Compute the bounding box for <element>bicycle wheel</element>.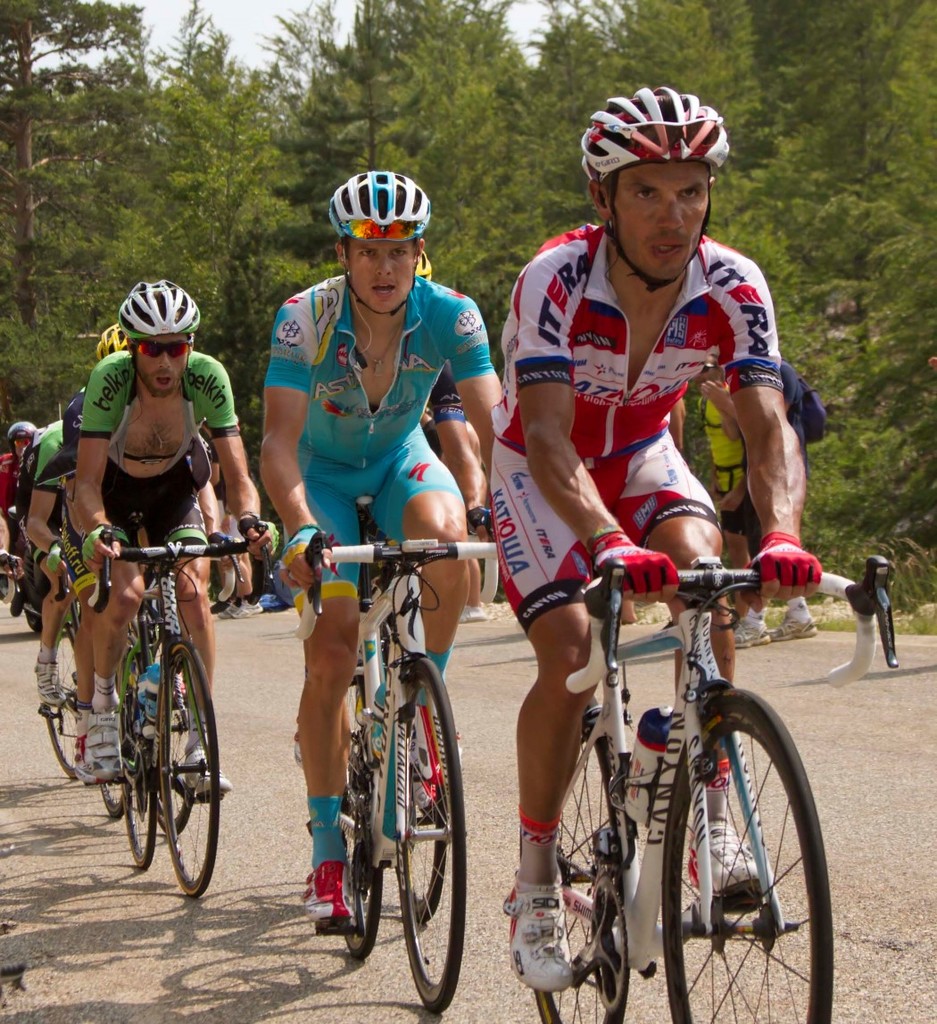
l=657, t=683, r=837, b=1023.
